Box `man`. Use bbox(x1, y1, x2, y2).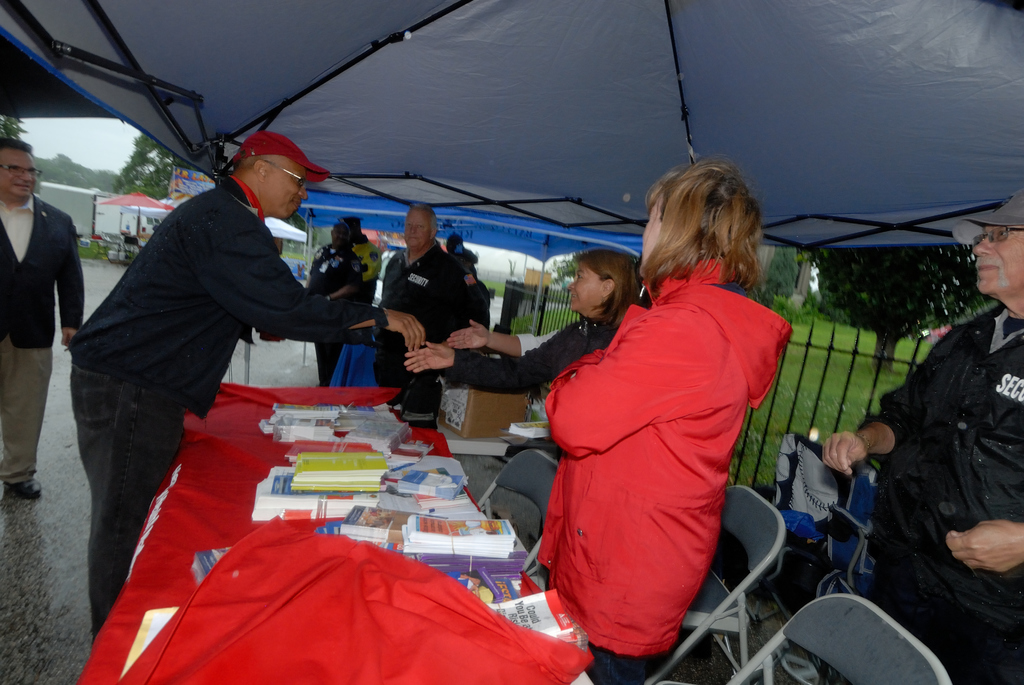
bbox(339, 214, 378, 295).
